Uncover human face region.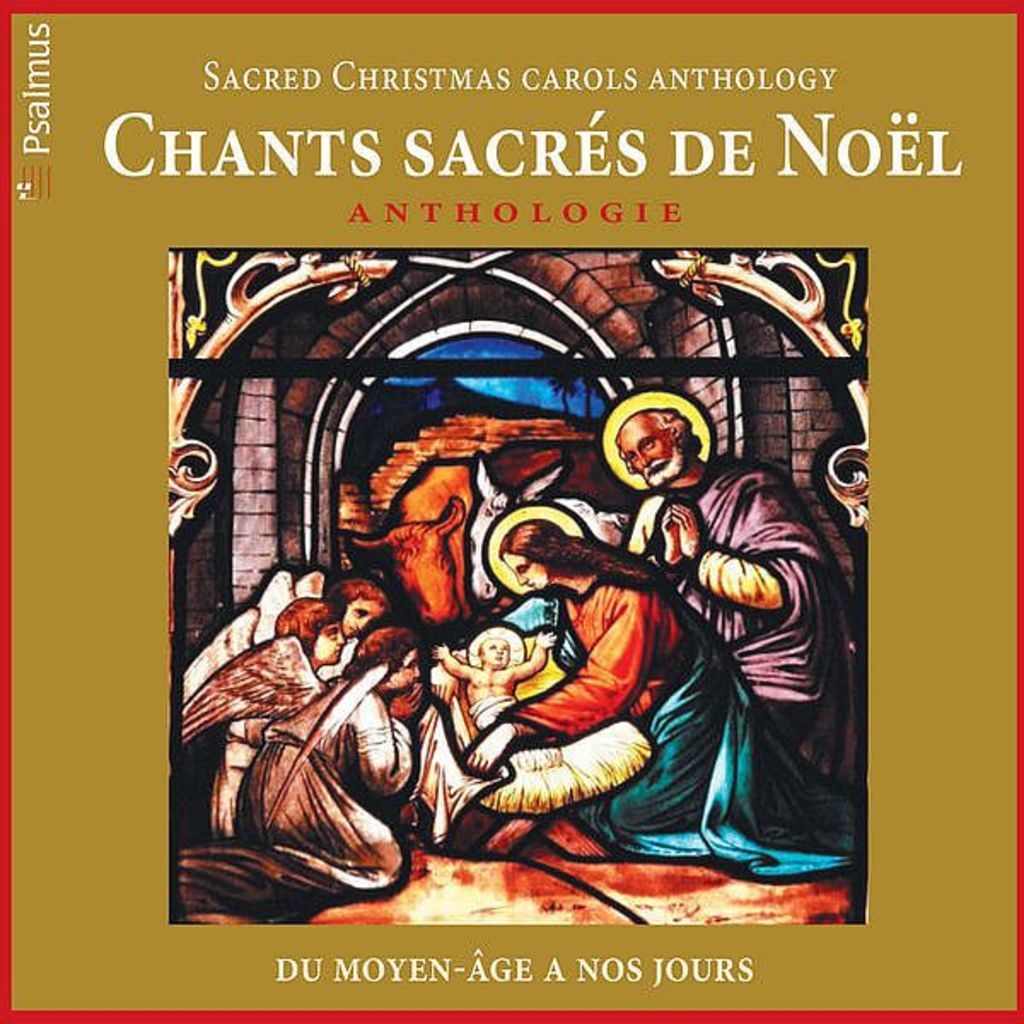
Uncovered: Rect(341, 592, 384, 630).
